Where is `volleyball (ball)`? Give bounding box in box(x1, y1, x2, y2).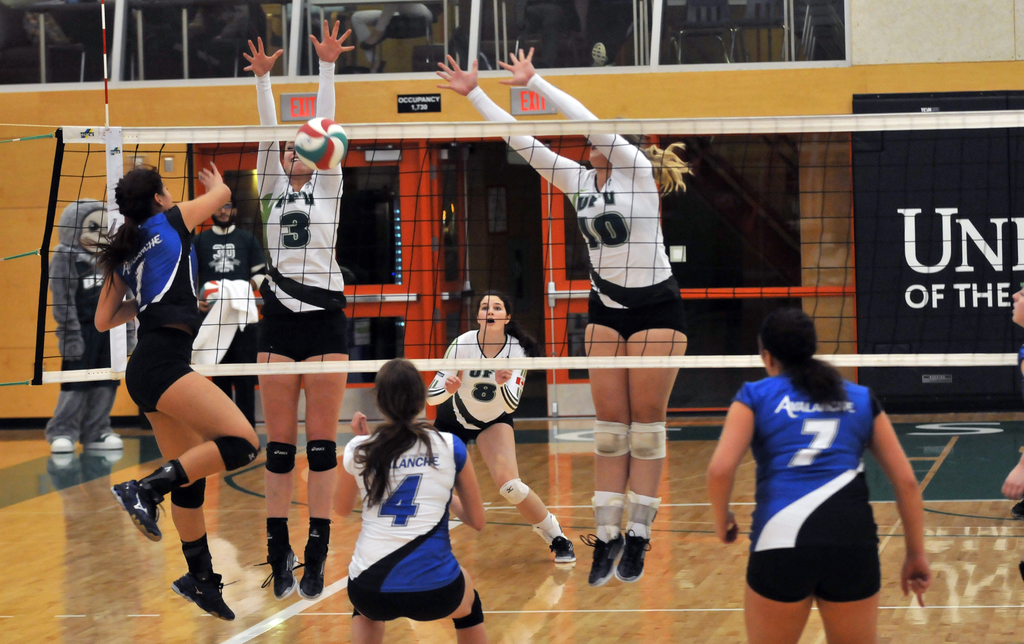
box(292, 112, 350, 168).
